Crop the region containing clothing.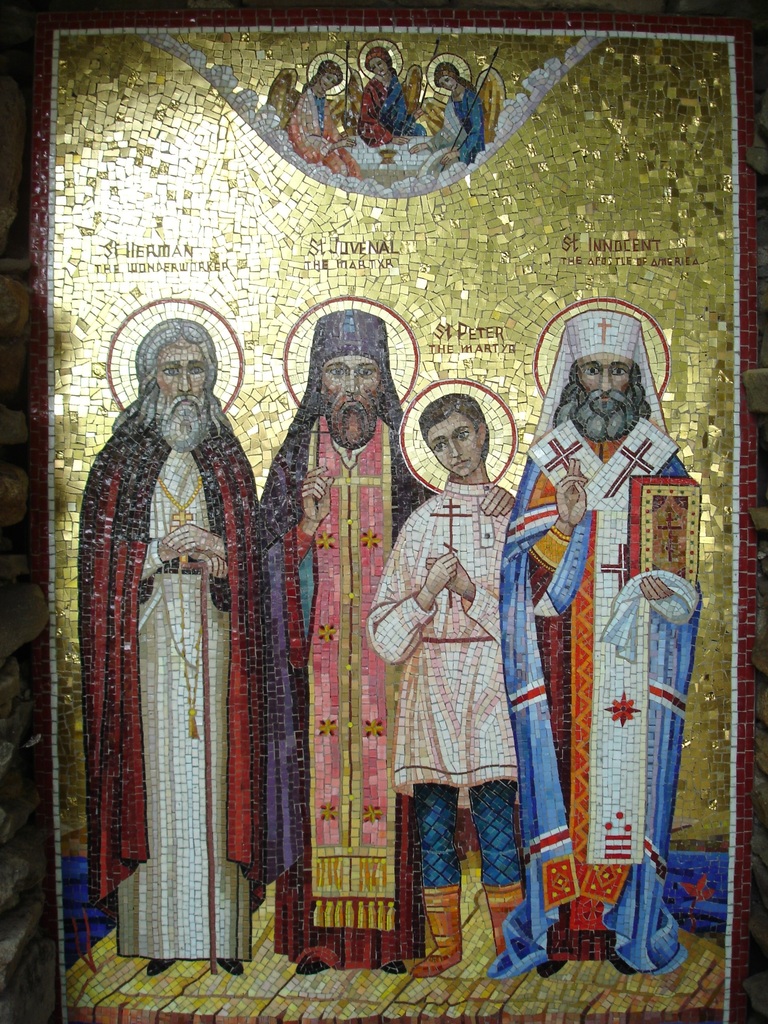
Crop region: BBox(282, 102, 375, 177).
